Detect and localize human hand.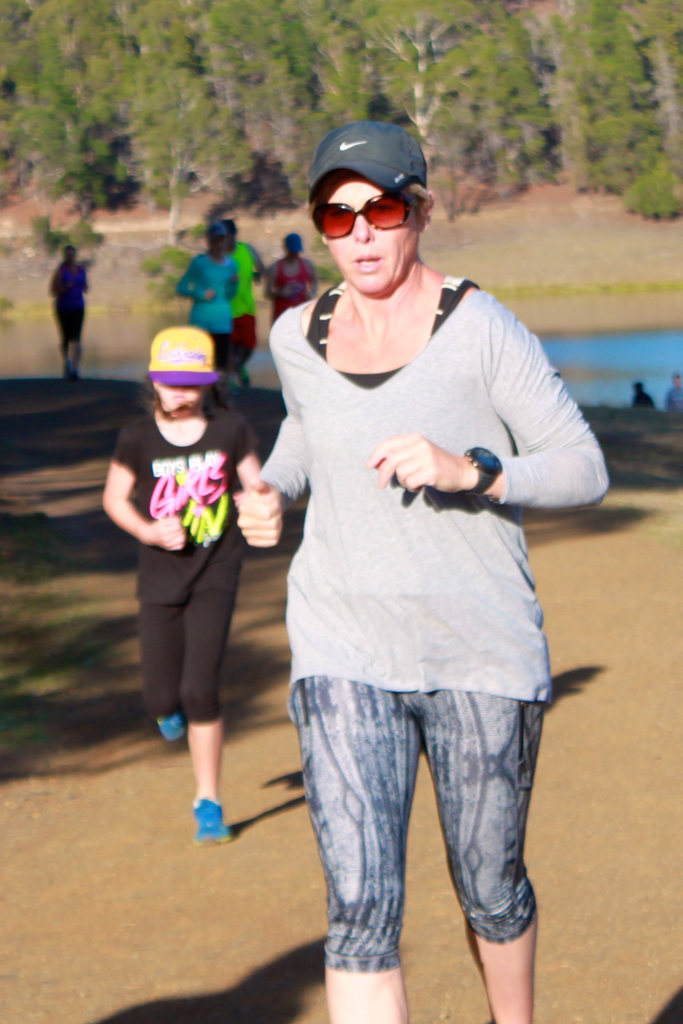
Localized at x1=234 y1=476 x2=286 y2=548.
